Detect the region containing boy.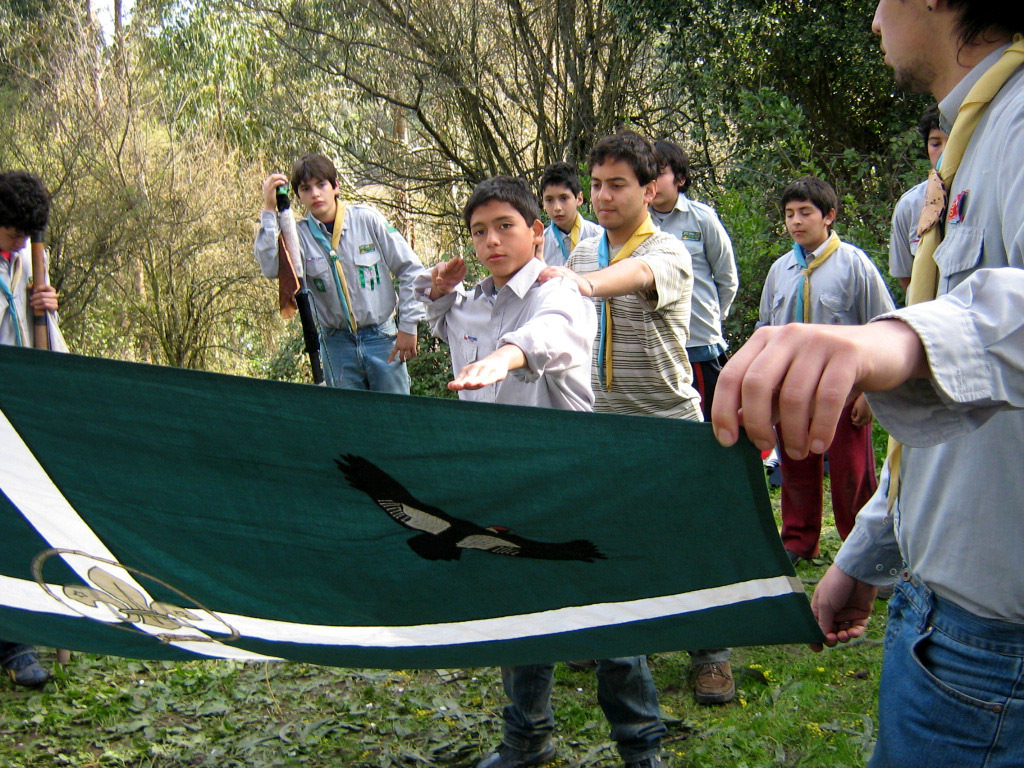
0,166,79,689.
